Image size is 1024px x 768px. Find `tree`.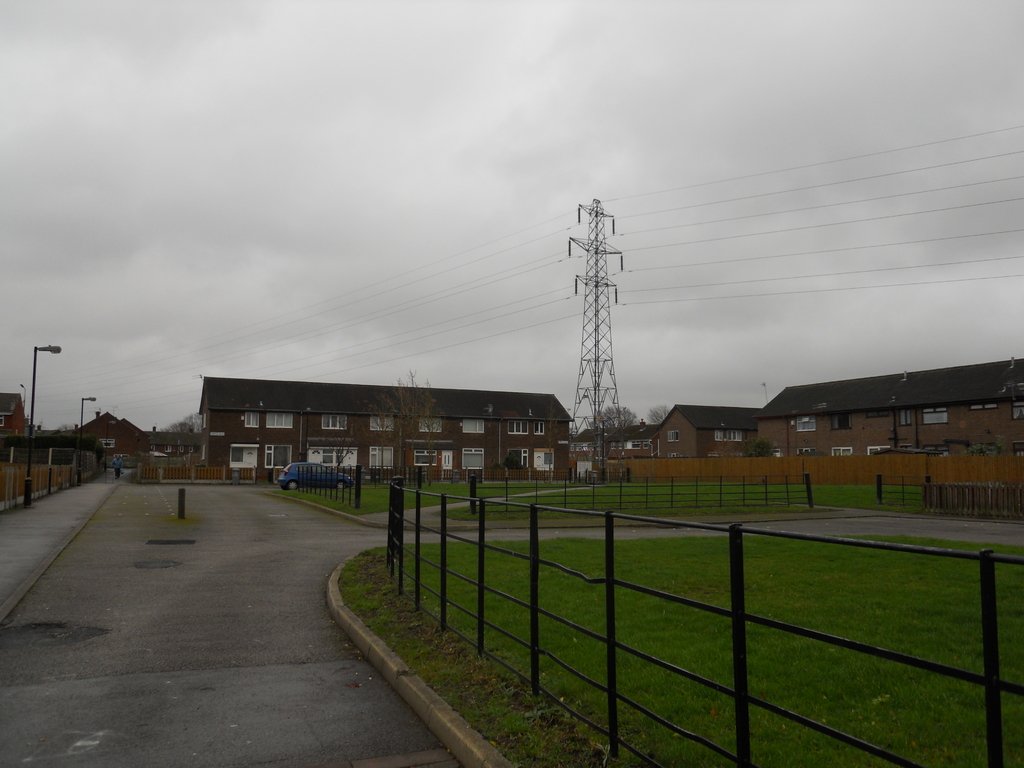
<region>389, 365, 436, 486</region>.
